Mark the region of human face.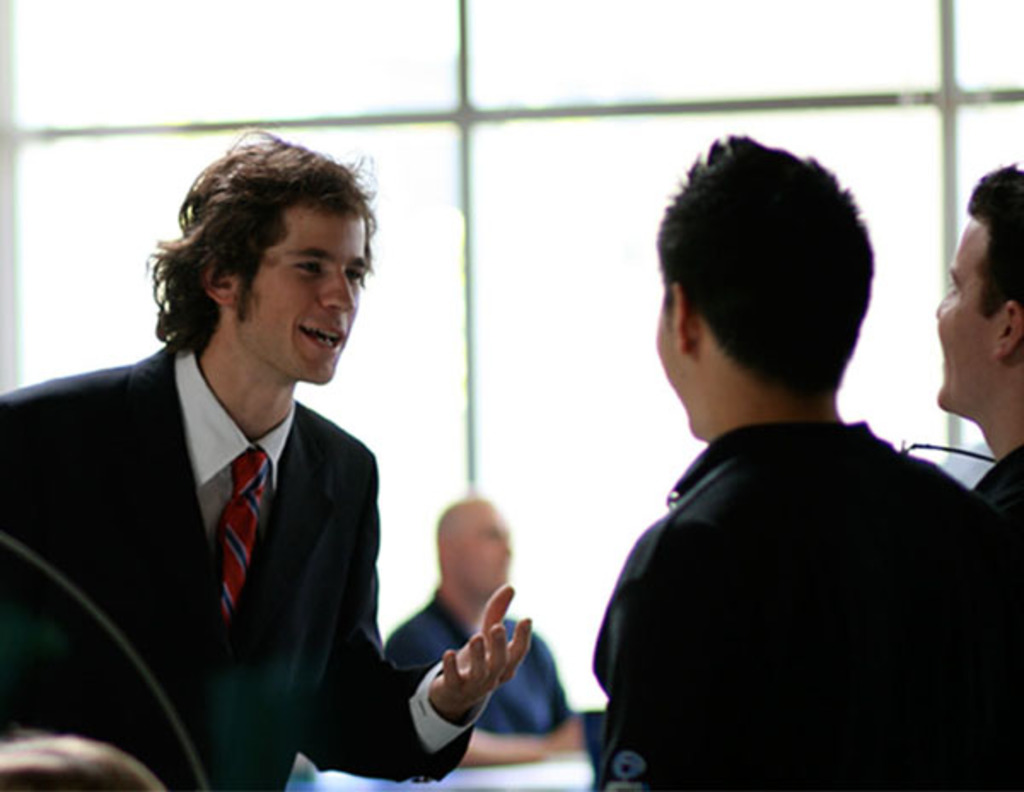
Region: {"x1": 937, "y1": 215, "x2": 1000, "y2": 420}.
